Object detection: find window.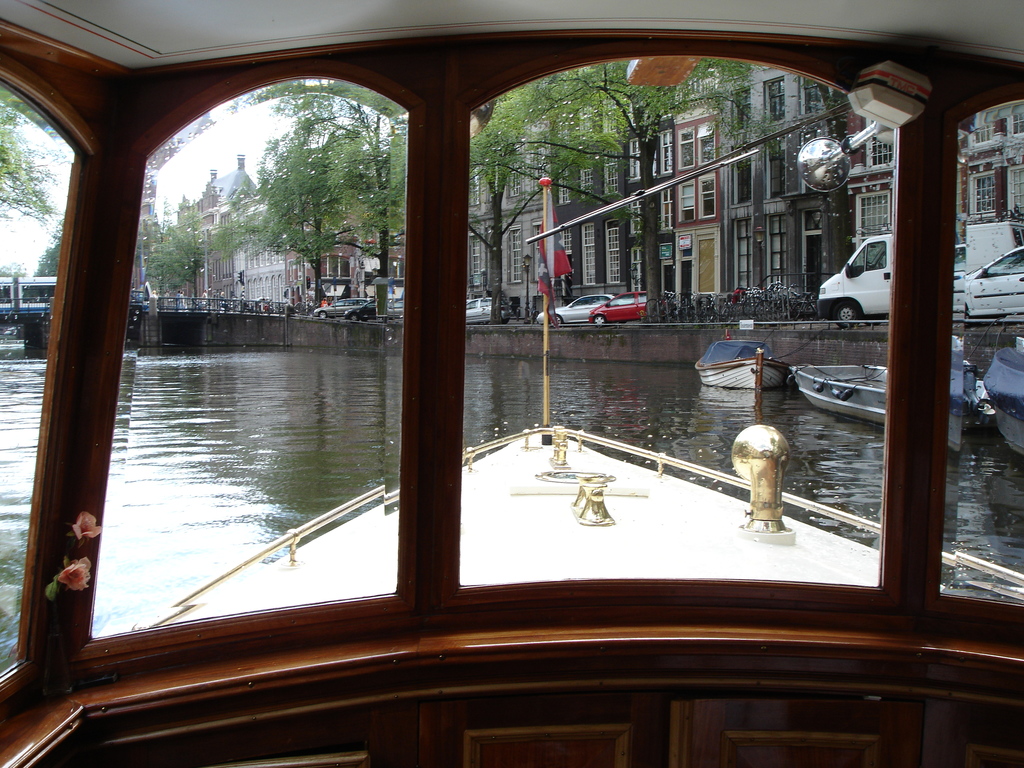
659, 187, 671, 230.
